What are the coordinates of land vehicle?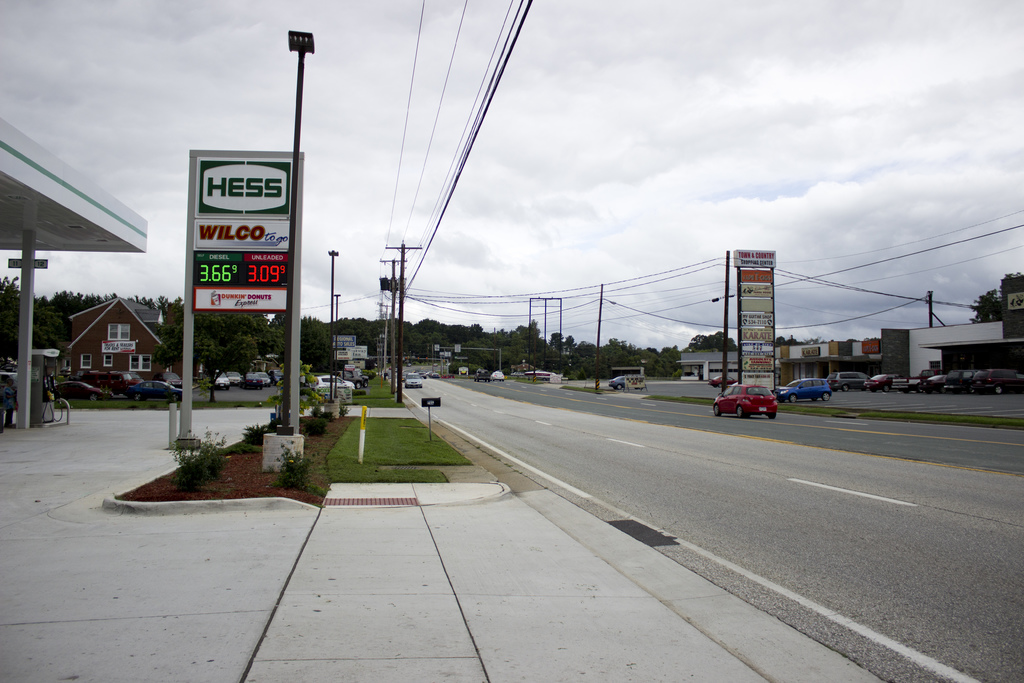
box(225, 369, 243, 384).
